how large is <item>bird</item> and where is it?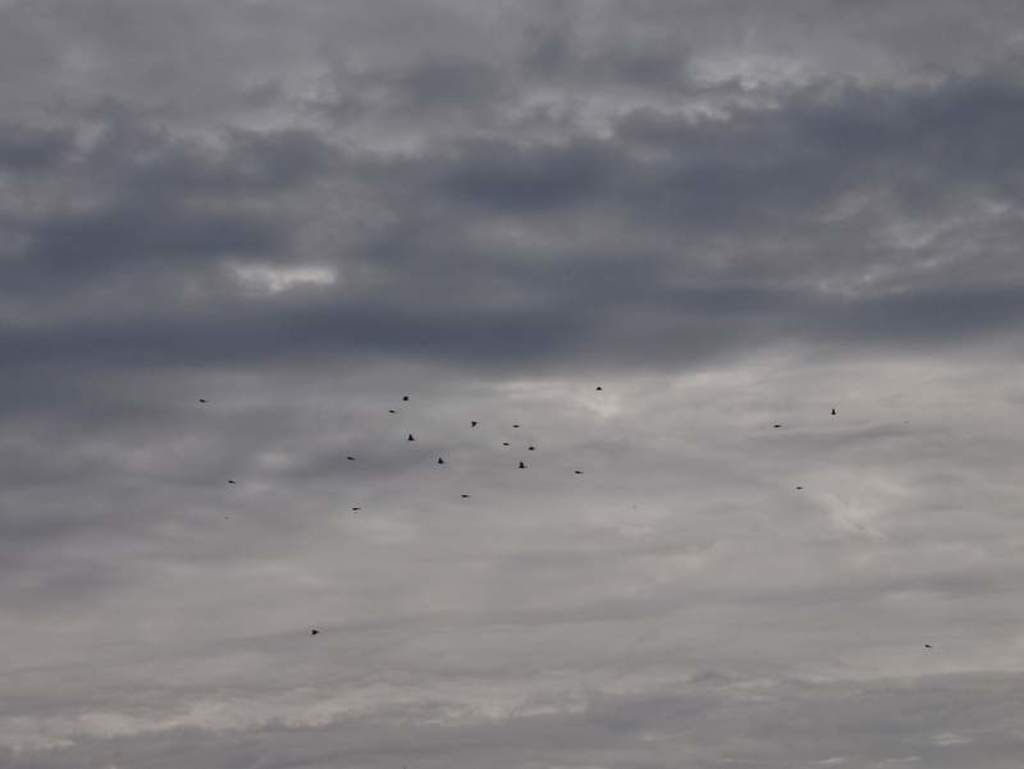
Bounding box: box=[799, 482, 808, 489].
